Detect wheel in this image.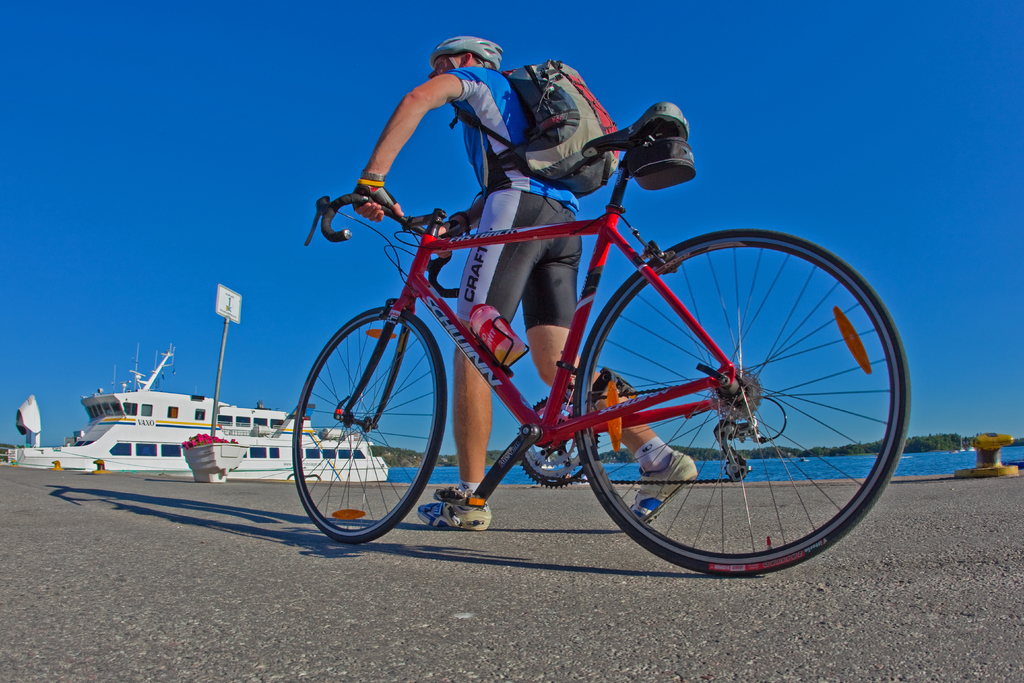
Detection: <bbox>575, 229, 911, 572</bbox>.
